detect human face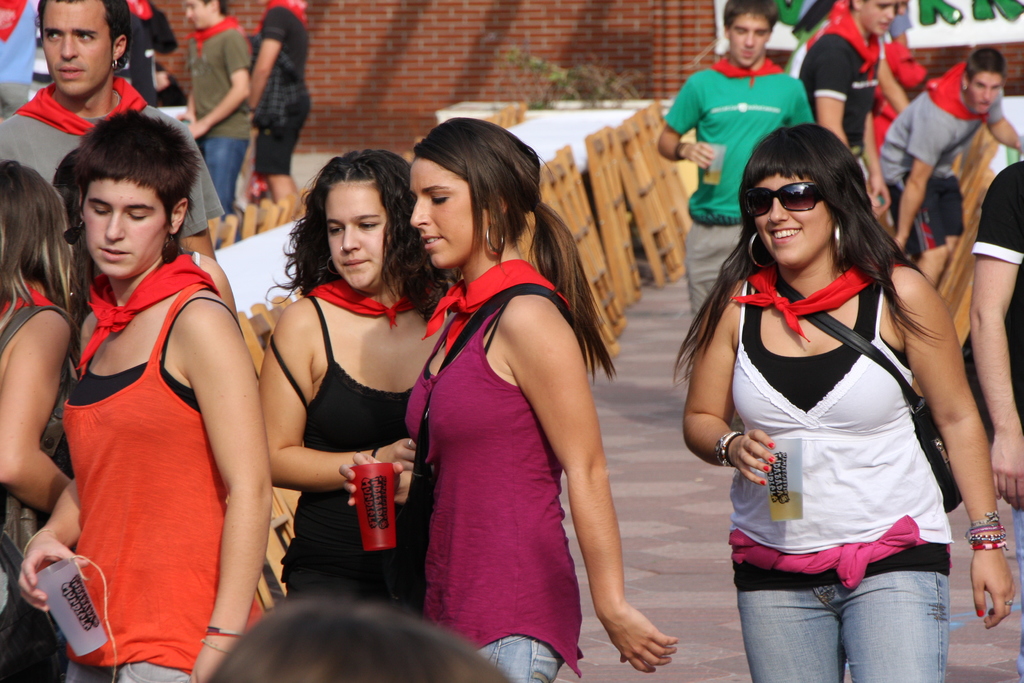
left=325, top=185, right=388, bottom=288
